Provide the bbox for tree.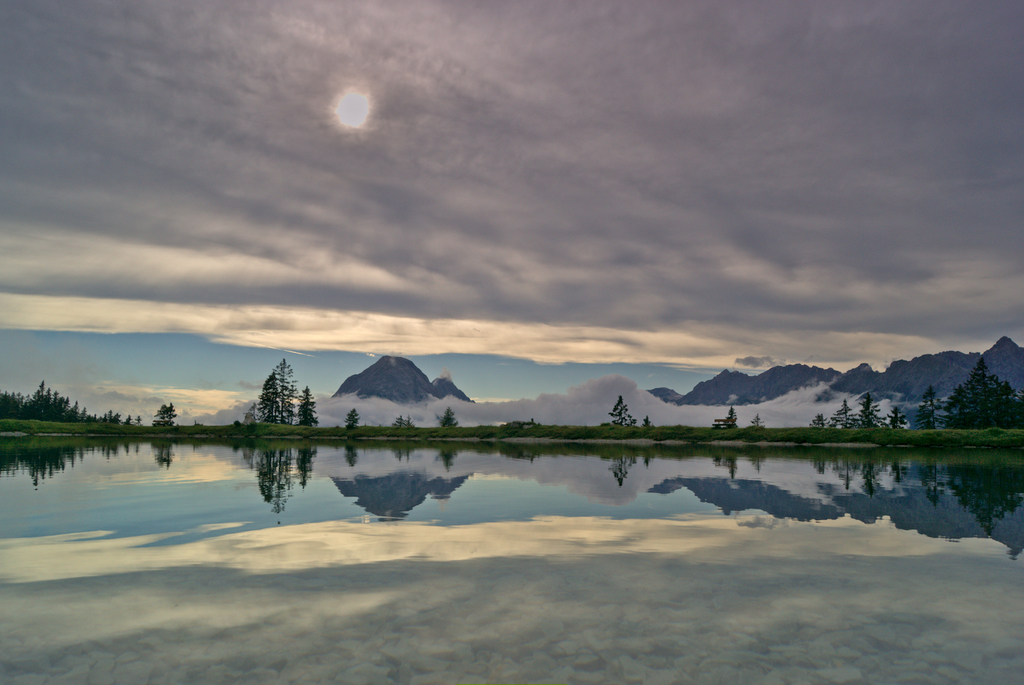
region(856, 392, 890, 430).
